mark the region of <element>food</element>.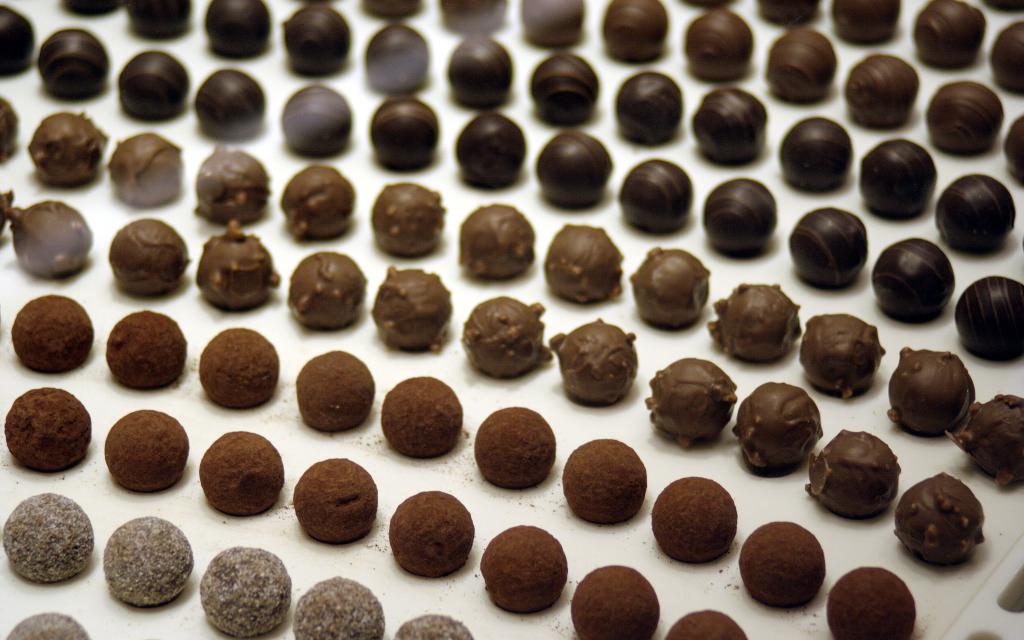
Region: {"left": 36, "top": 27, "right": 111, "bottom": 104}.
